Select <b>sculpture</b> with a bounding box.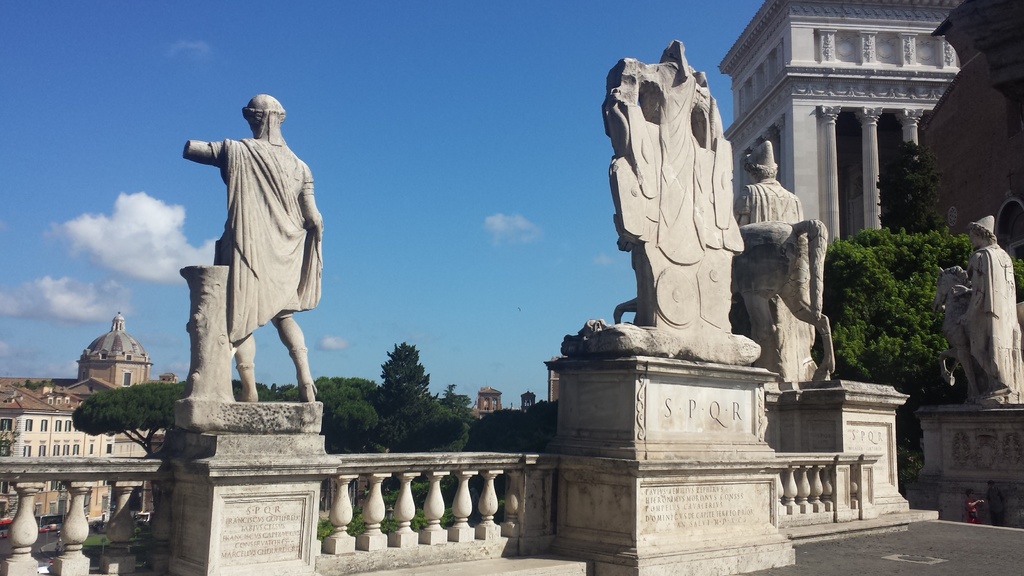
box(161, 84, 324, 425).
